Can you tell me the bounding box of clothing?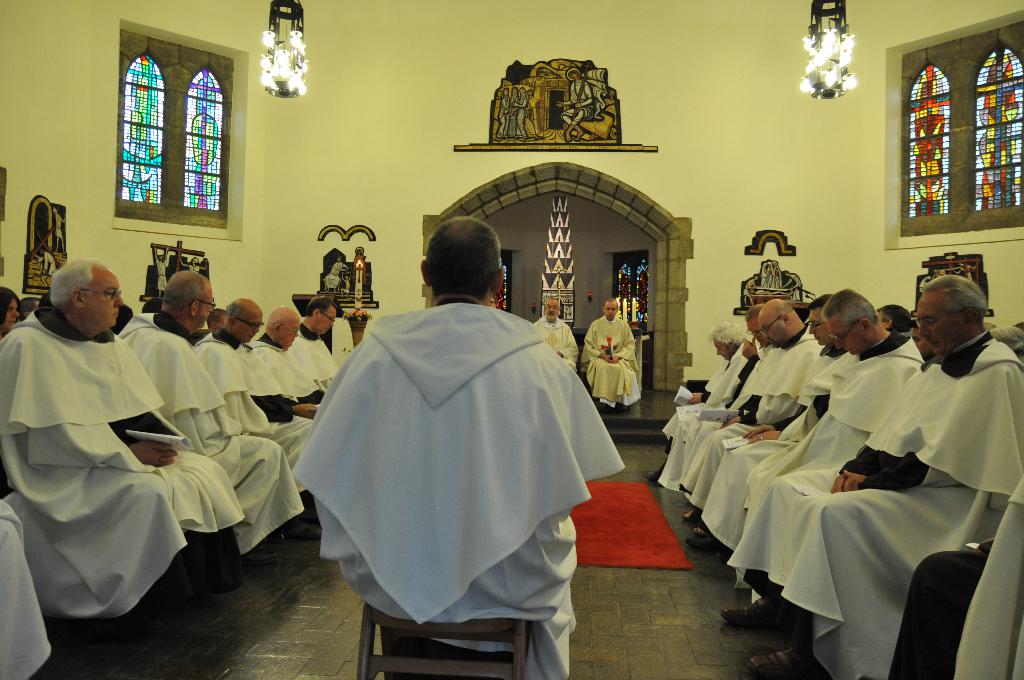
Rect(582, 312, 643, 411).
